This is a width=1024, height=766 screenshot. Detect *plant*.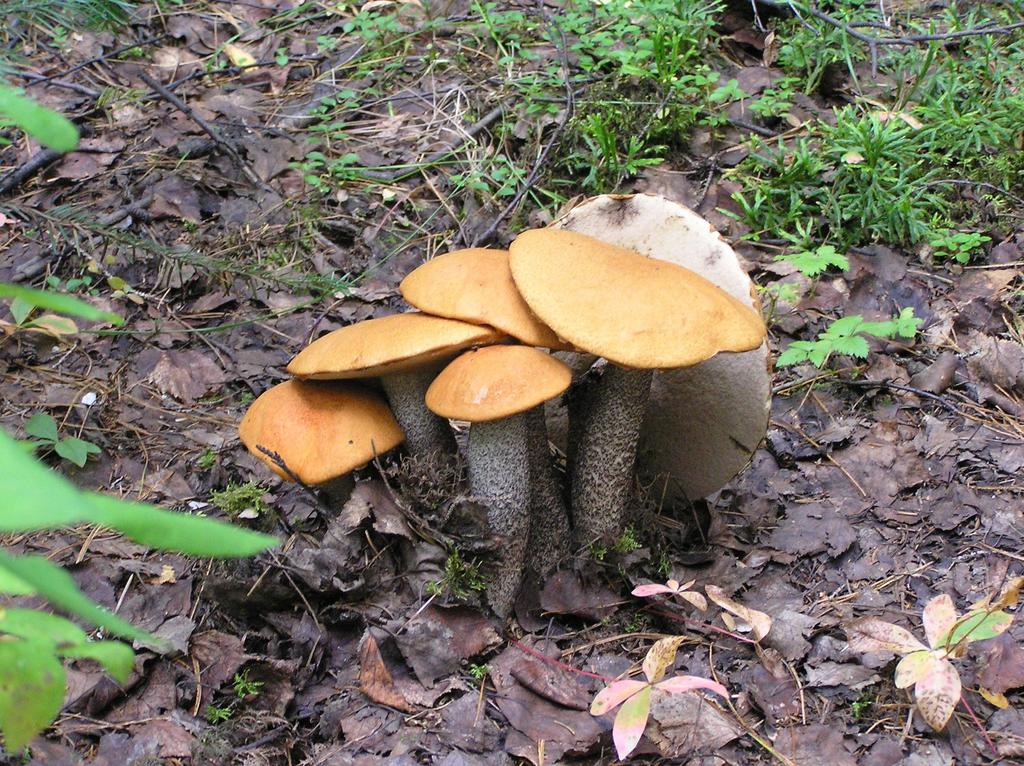
(x1=623, y1=561, x2=717, y2=616).
